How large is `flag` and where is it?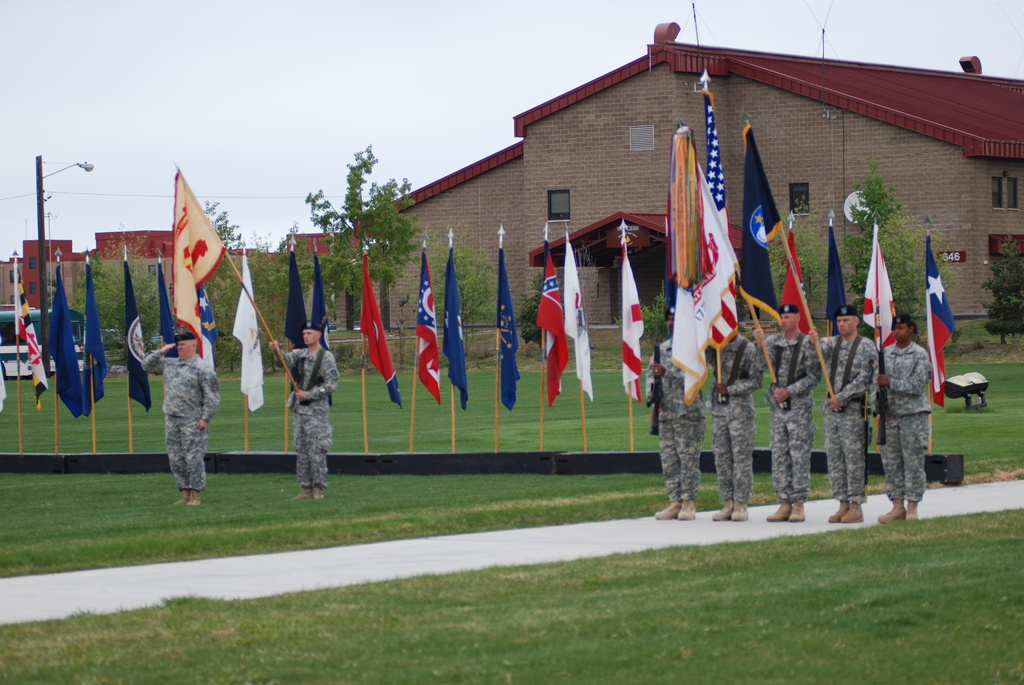
Bounding box: 442/248/472/410.
